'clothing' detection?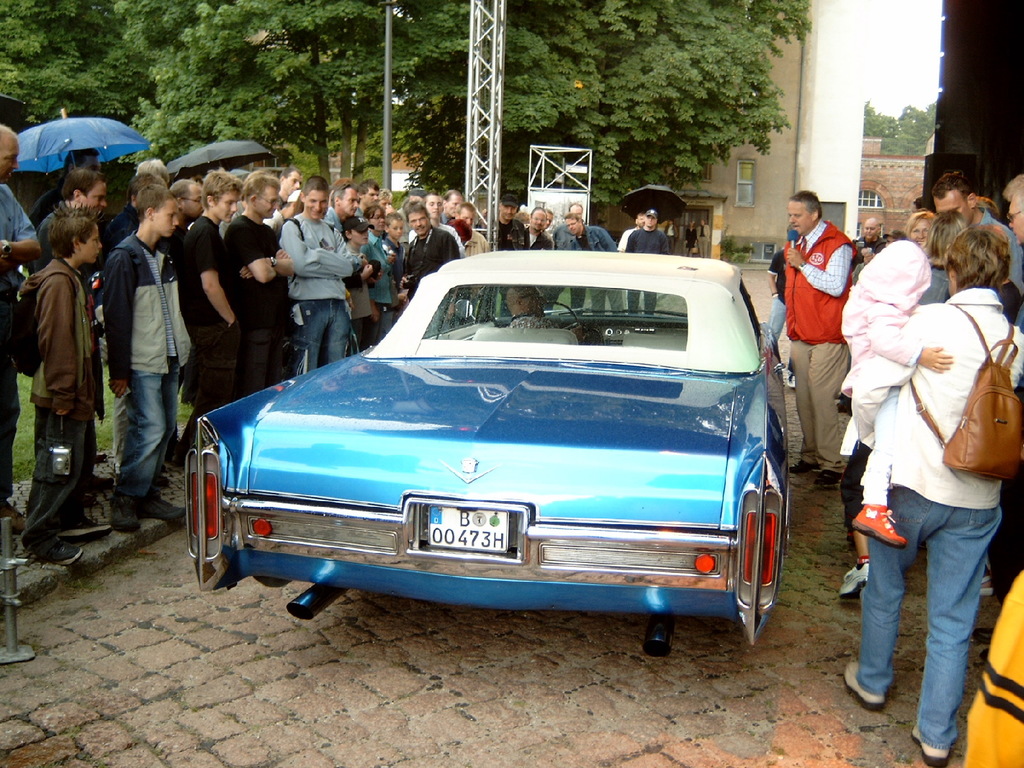
left=459, top=232, right=493, bottom=306
